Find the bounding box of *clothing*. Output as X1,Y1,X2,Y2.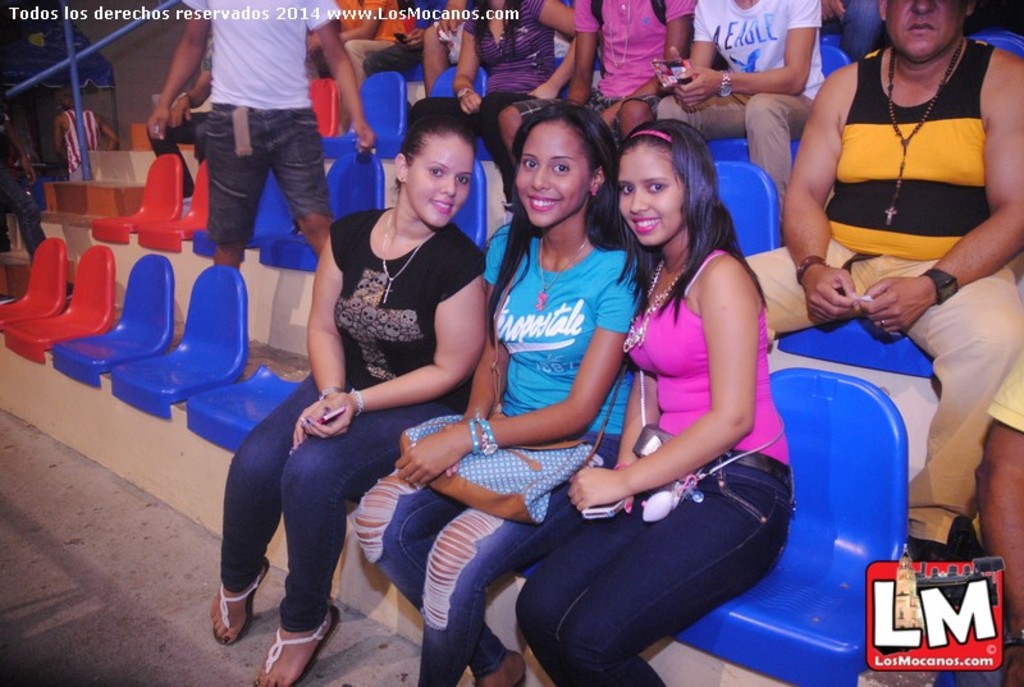
0,110,50,266.
